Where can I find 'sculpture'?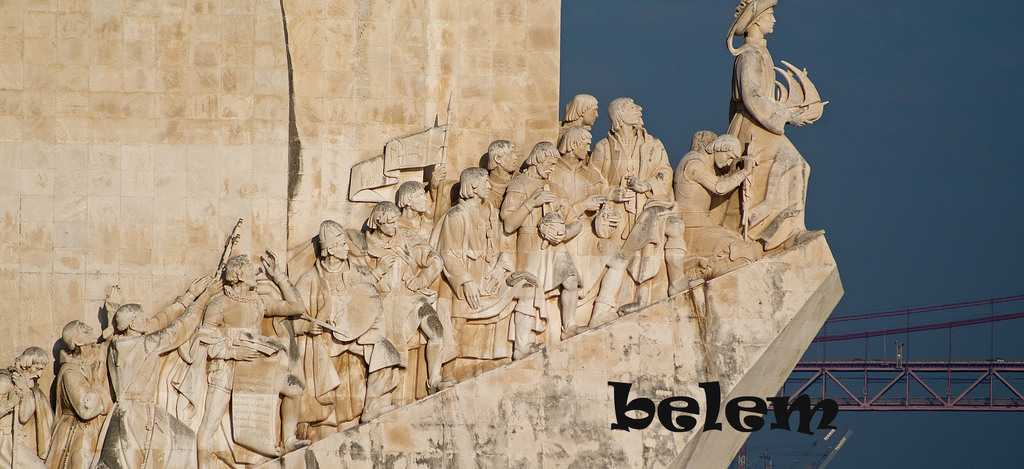
You can find it at x1=504 y1=140 x2=582 y2=349.
